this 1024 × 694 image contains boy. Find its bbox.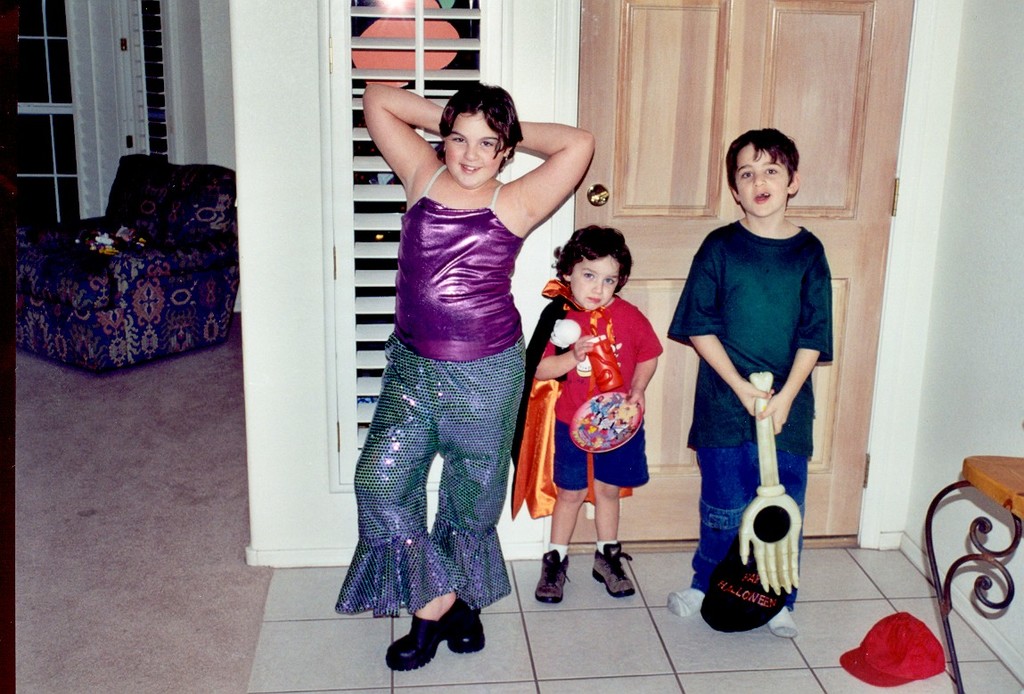
rect(529, 228, 660, 600).
